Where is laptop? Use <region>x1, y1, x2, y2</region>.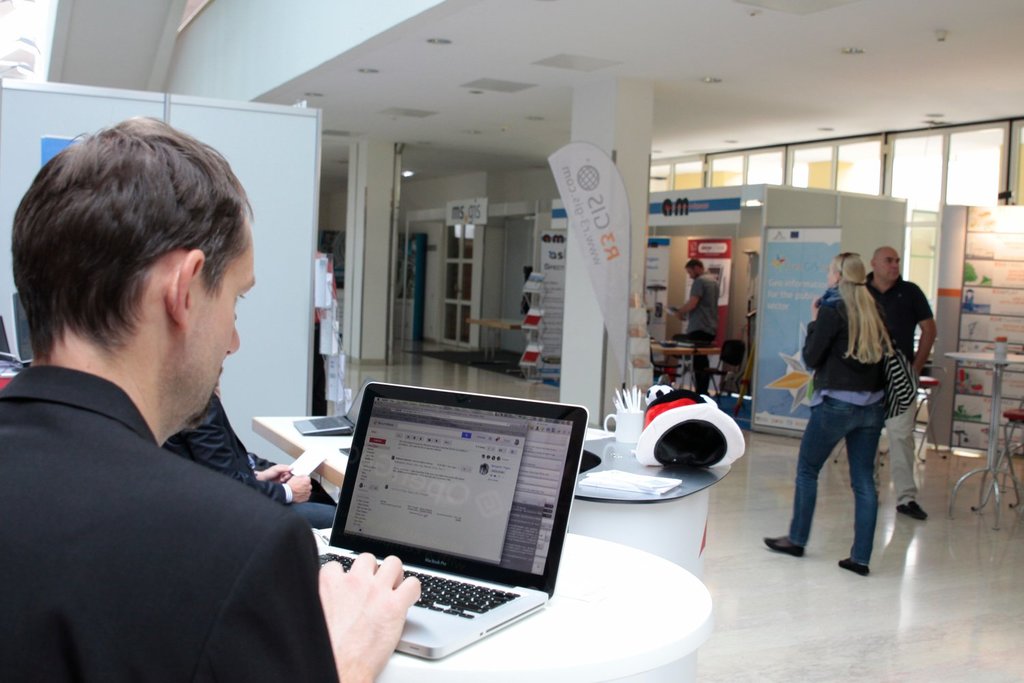
<region>315, 396, 588, 663</region>.
